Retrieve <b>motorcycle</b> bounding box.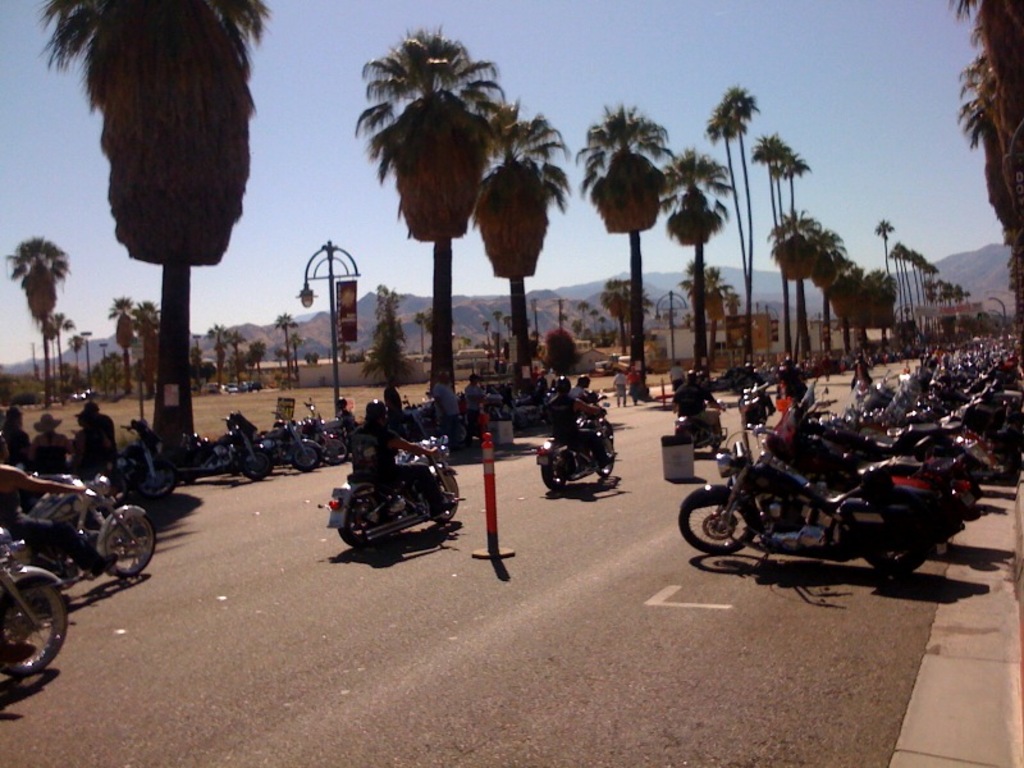
Bounding box: box(257, 411, 325, 472).
